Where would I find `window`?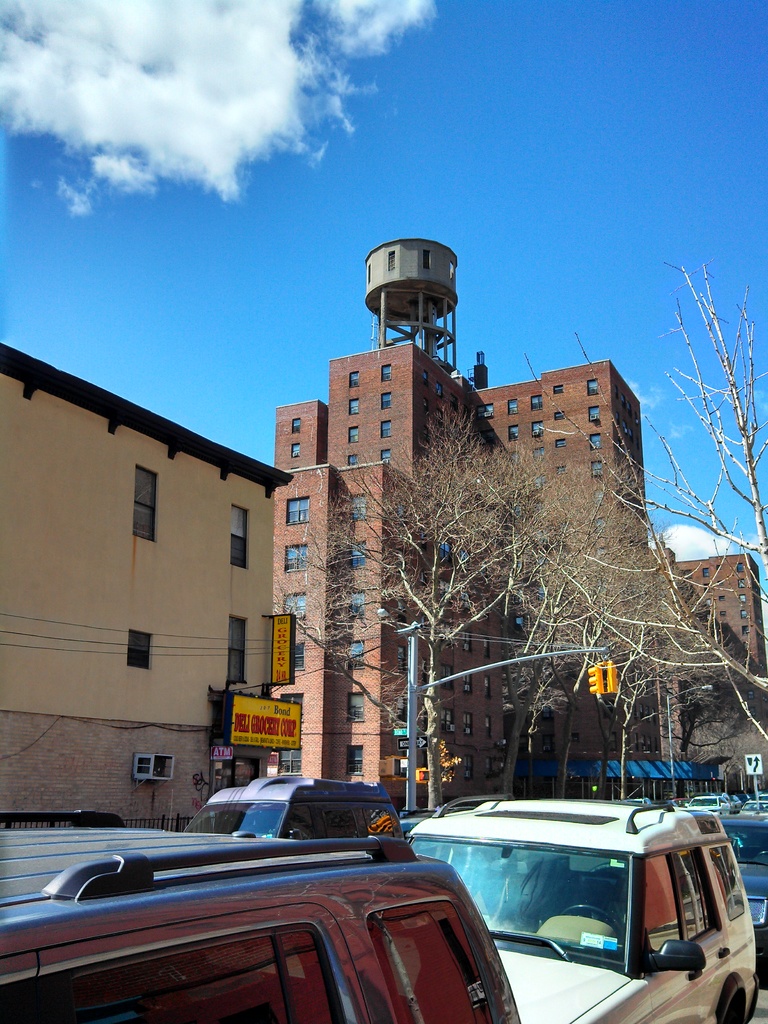
At locate(463, 673, 472, 717).
